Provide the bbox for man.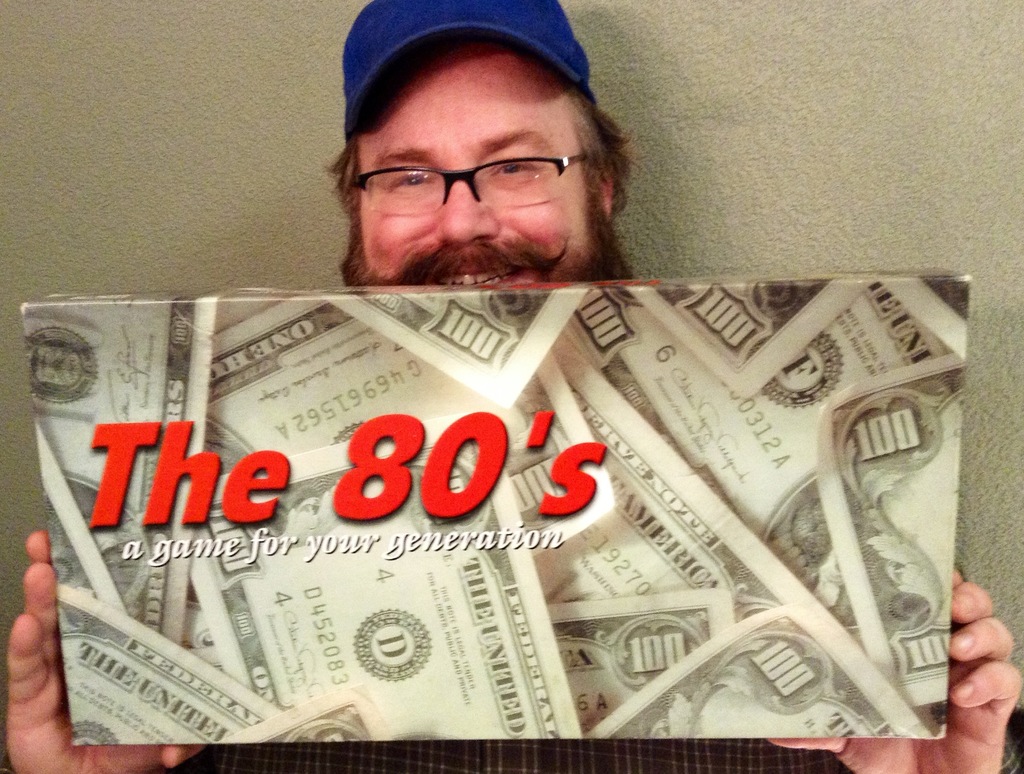
0, 0, 1023, 773.
